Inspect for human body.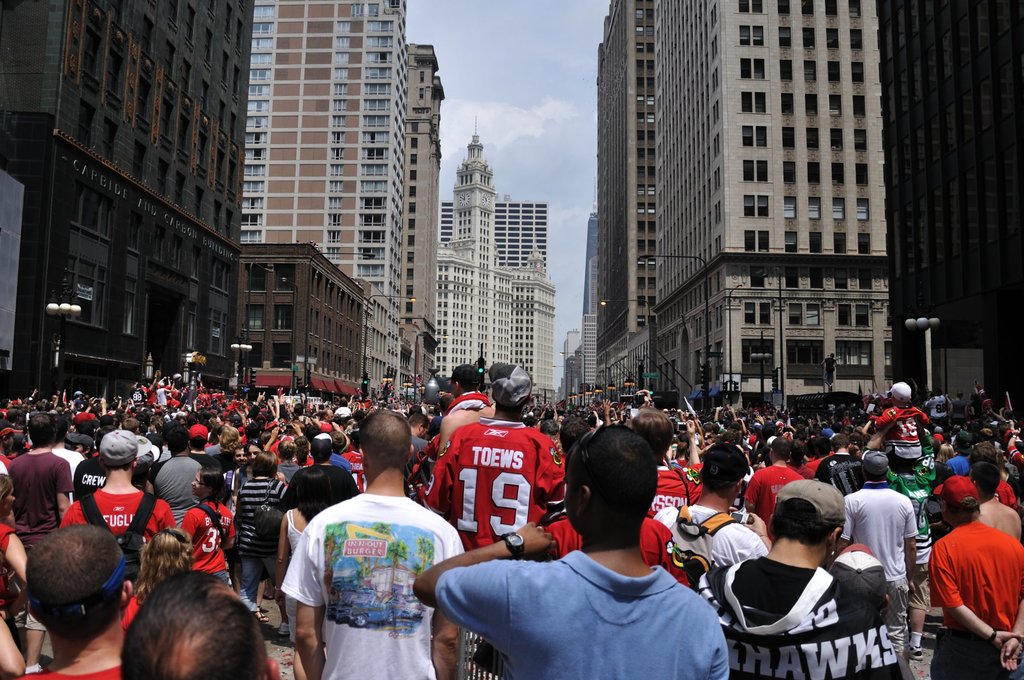
Inspection: <bbox>829, 453, 915, 655</bbox>.
